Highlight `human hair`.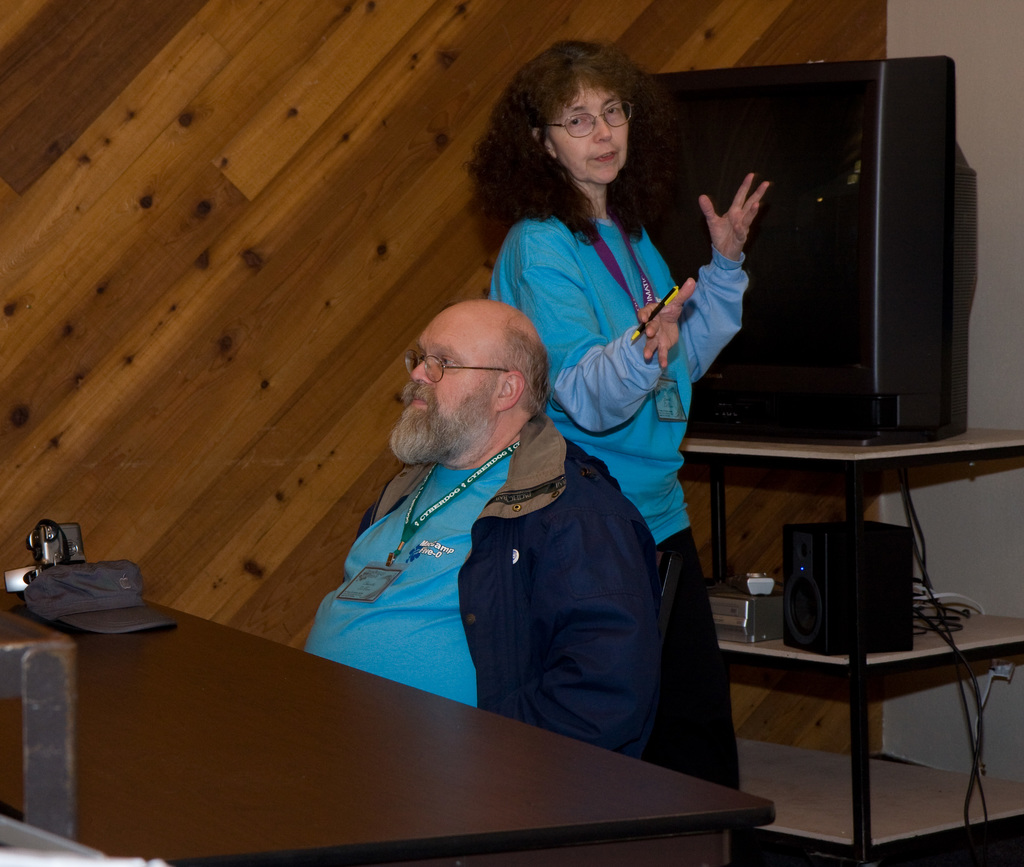
Highlighted region: box(504, 42, 677, 233).
